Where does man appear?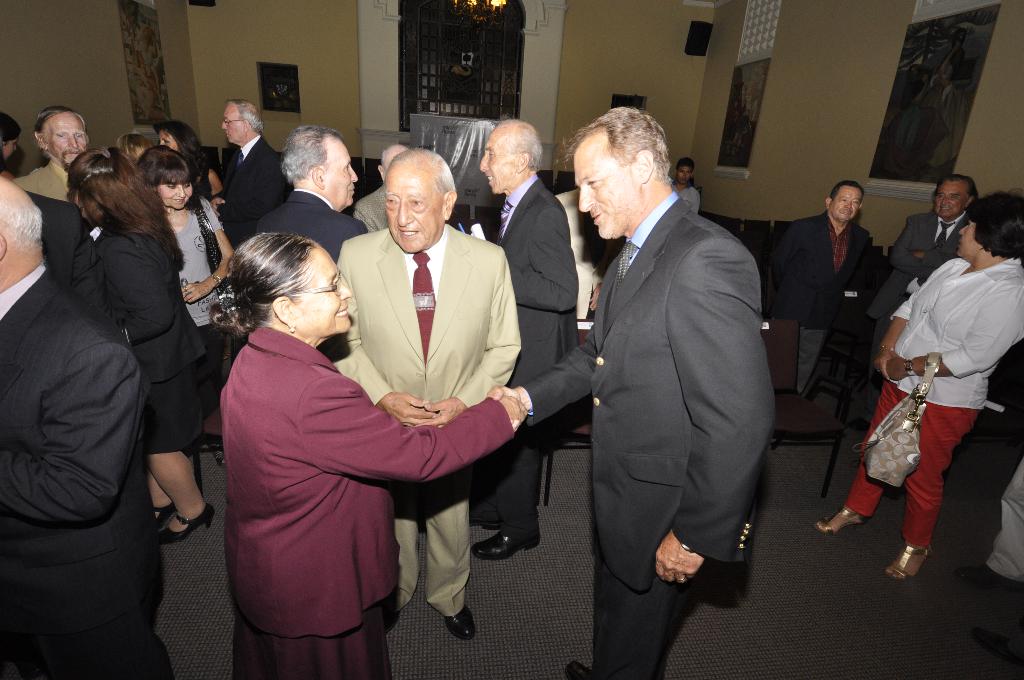
Appears at bbox(470, 117, 580, 563).
